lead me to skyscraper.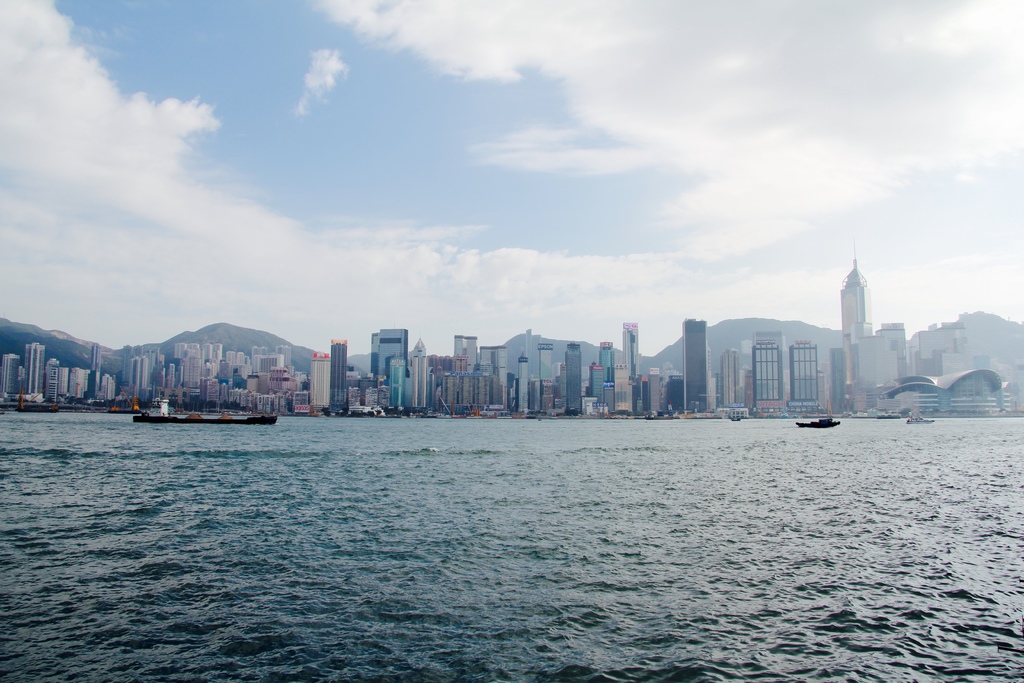
Lead to [x1=564, y1=338, x2=585, y2=415].
